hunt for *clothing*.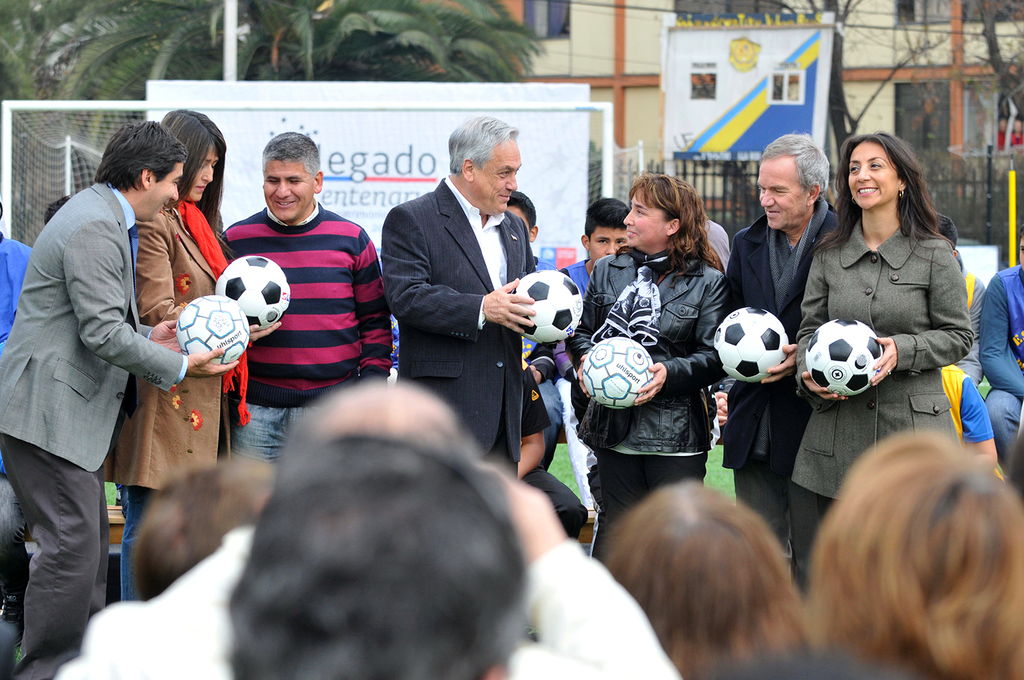
Hunted down at [799, 231, 978, 593].
